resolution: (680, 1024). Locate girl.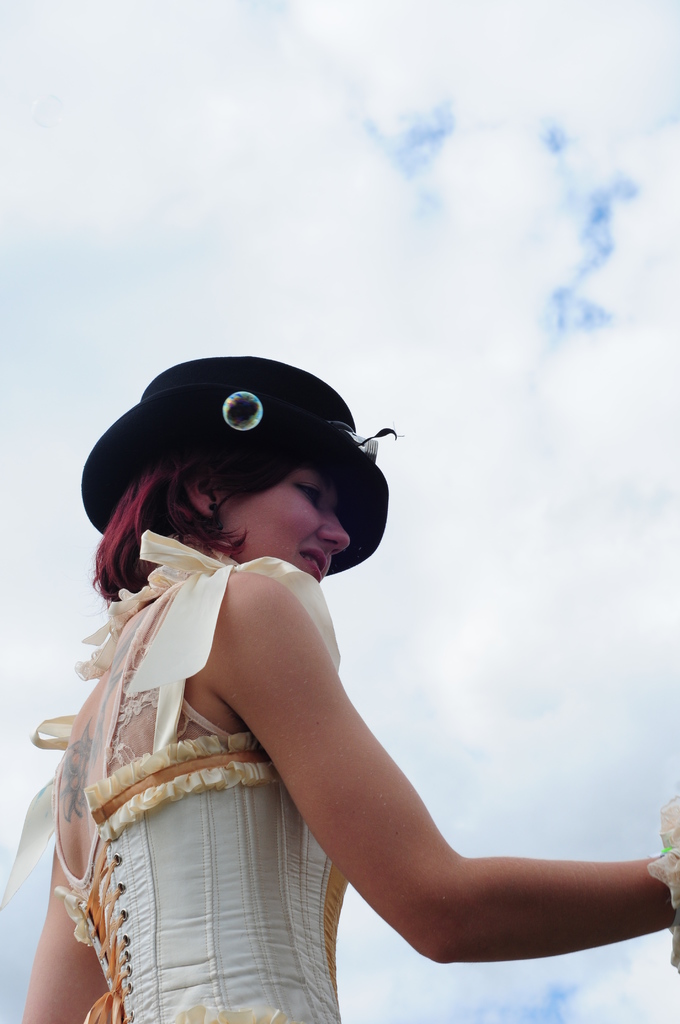
[0,355,679,1023].
